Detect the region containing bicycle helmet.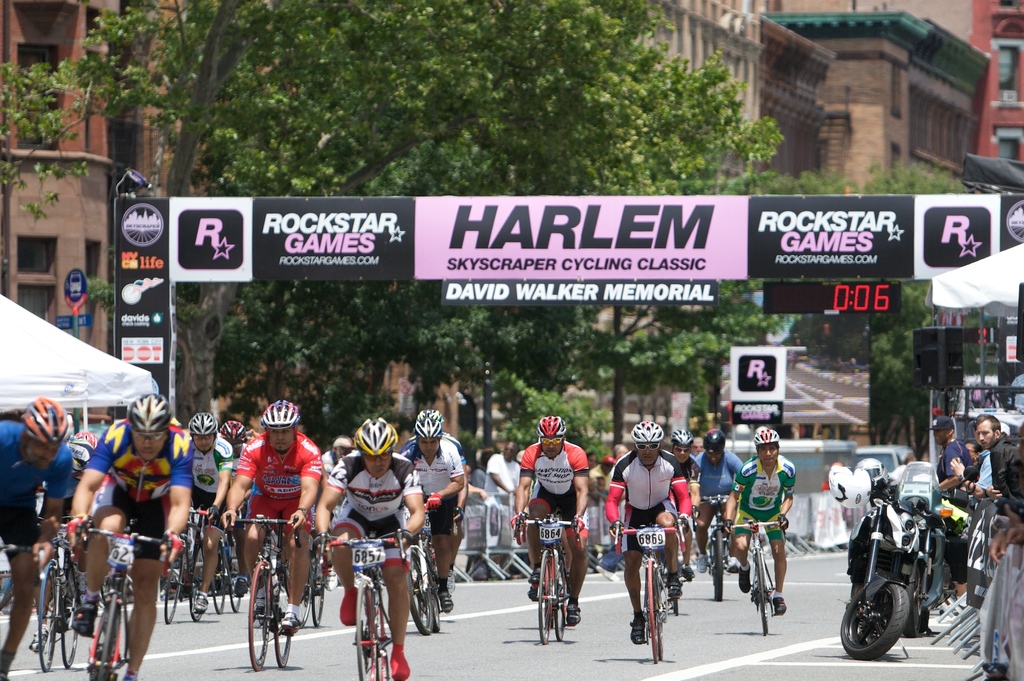
[left=70, top=433, right=97, bottom=467].
